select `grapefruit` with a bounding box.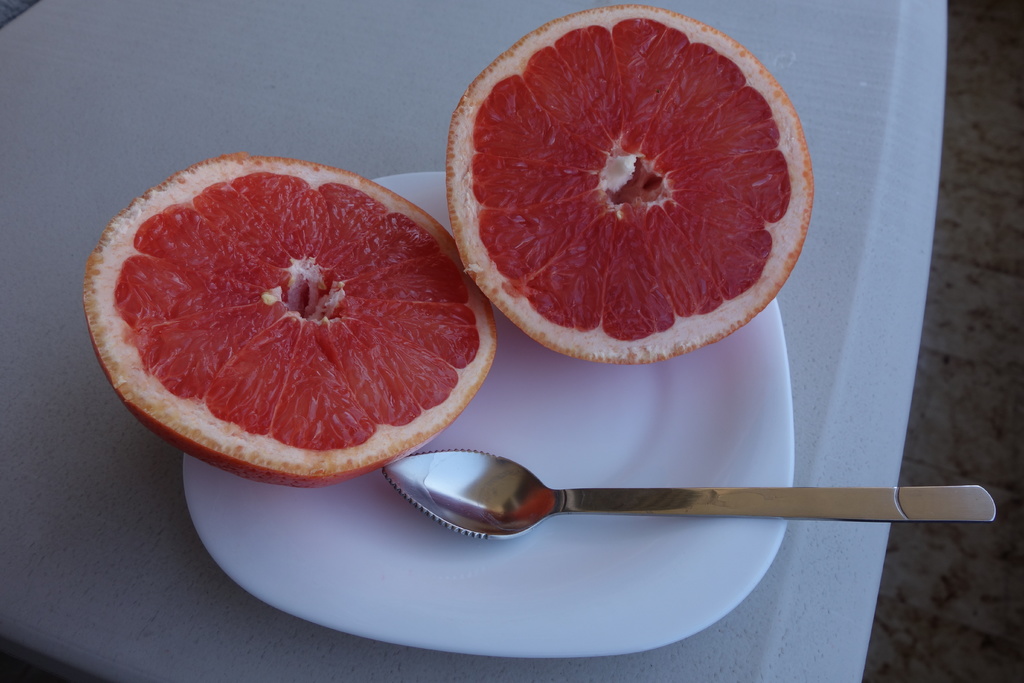
crop(444, 4, 813, 367).
